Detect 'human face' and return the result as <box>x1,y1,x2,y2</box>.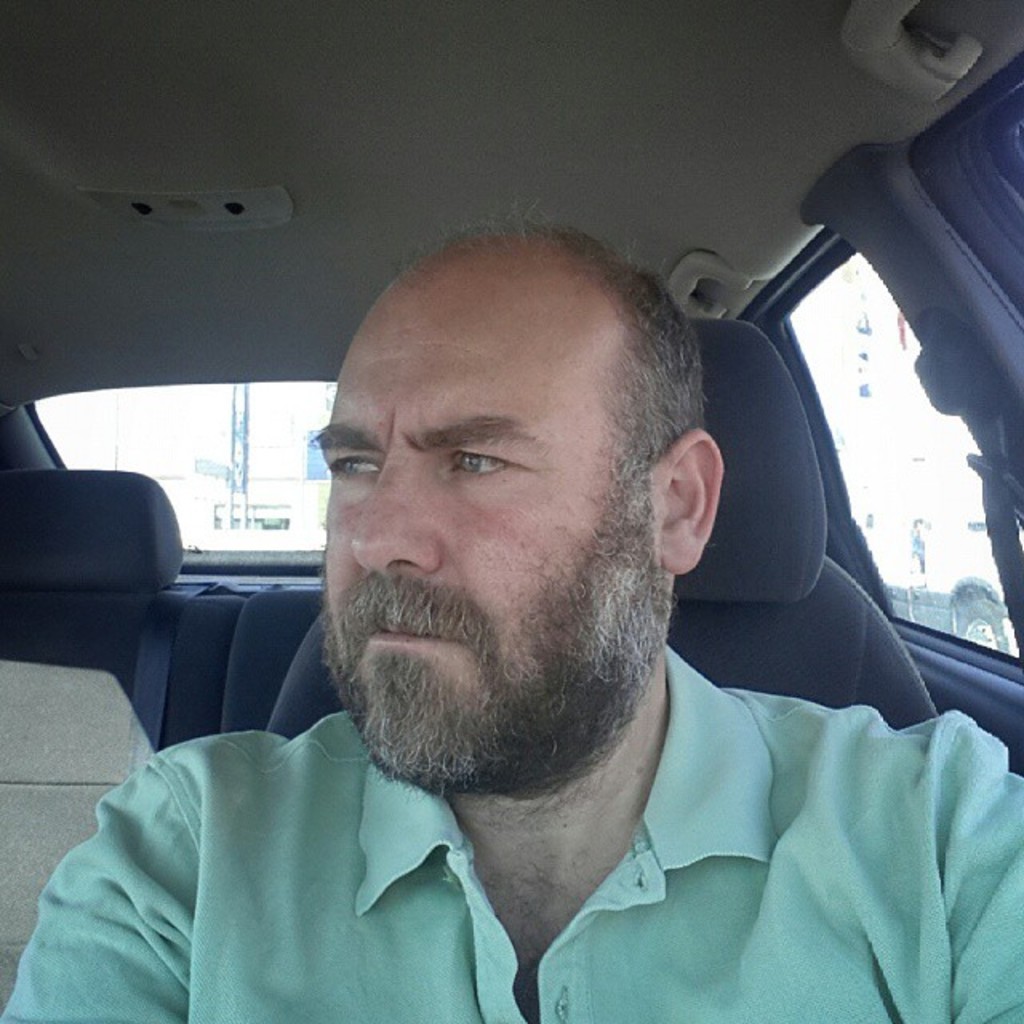
<box>307,238,664,782</box>.
